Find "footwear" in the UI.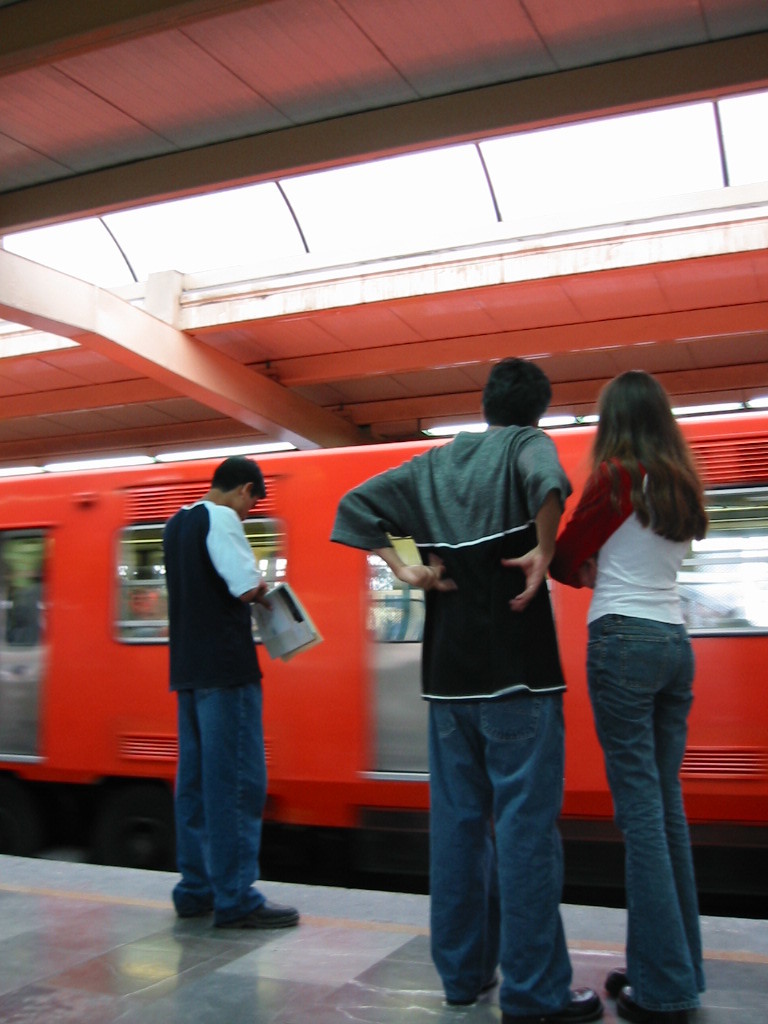
UI element at 179, 891, 211, 923.
